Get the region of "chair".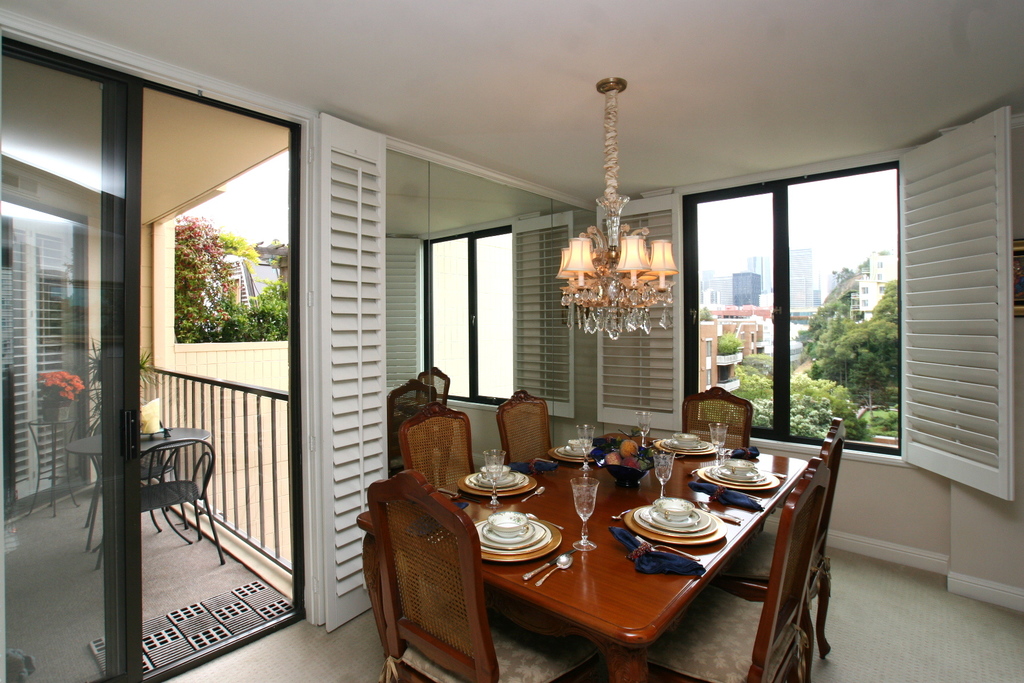
[98, 415, 177, 536].
